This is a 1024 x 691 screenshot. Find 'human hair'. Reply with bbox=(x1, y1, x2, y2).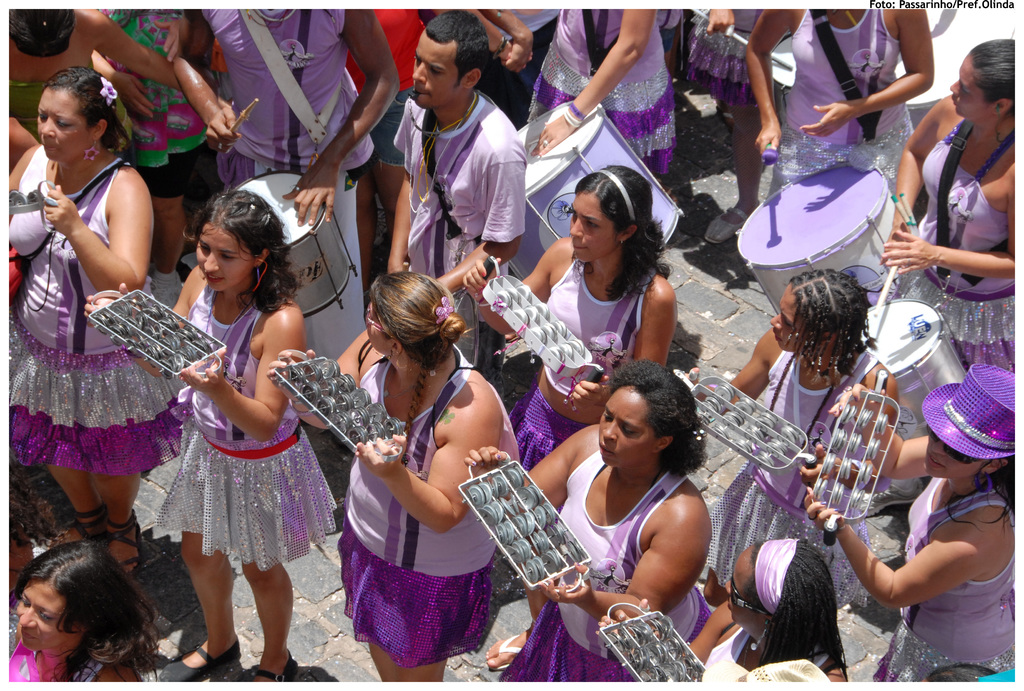
bbox=(365, 271, 476, 368).
